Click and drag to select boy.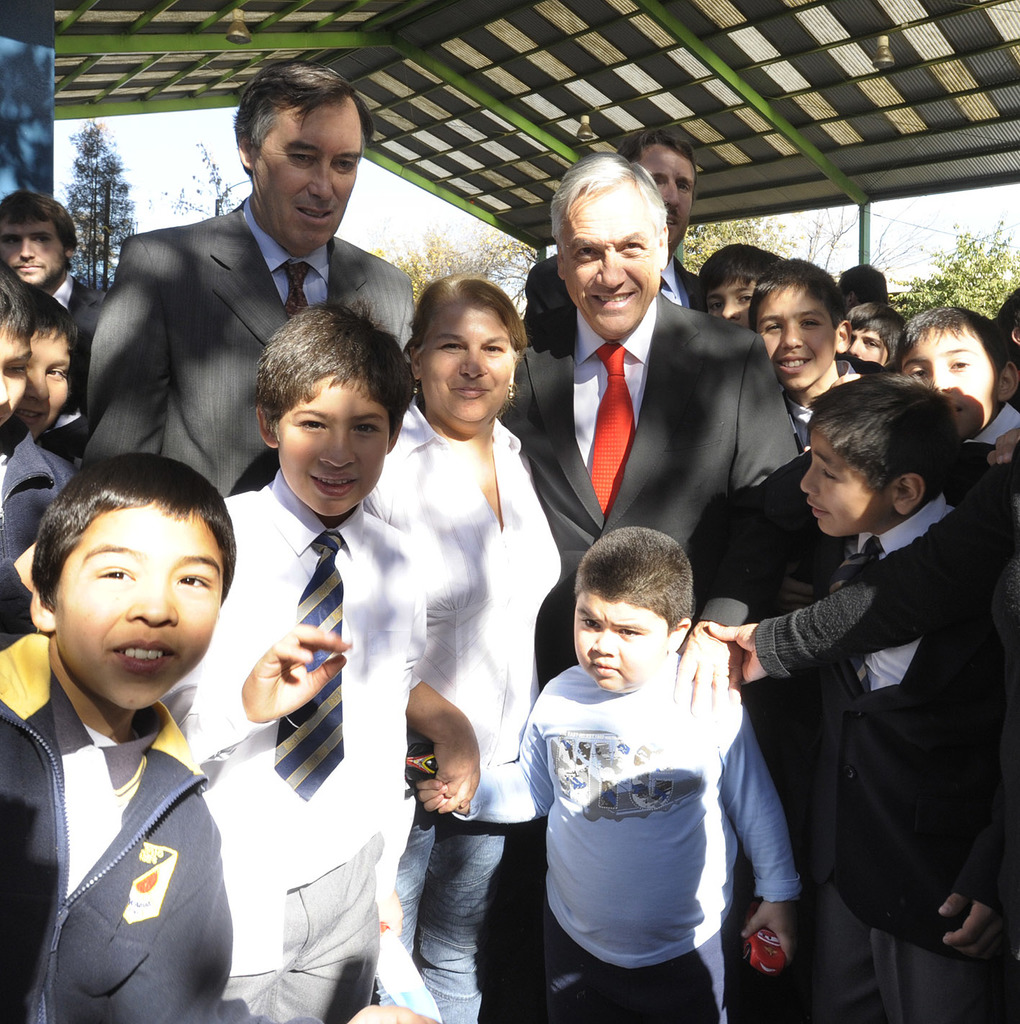
Selection: box(158, 300, 428, 1021).
